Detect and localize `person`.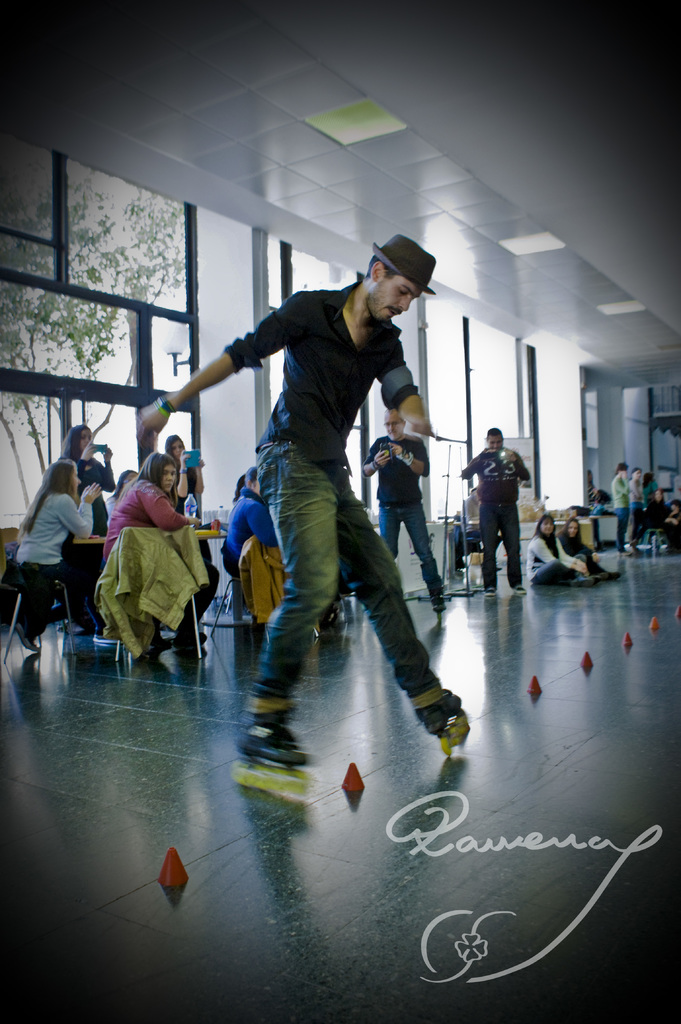
Localized at 465,423,529,591.
